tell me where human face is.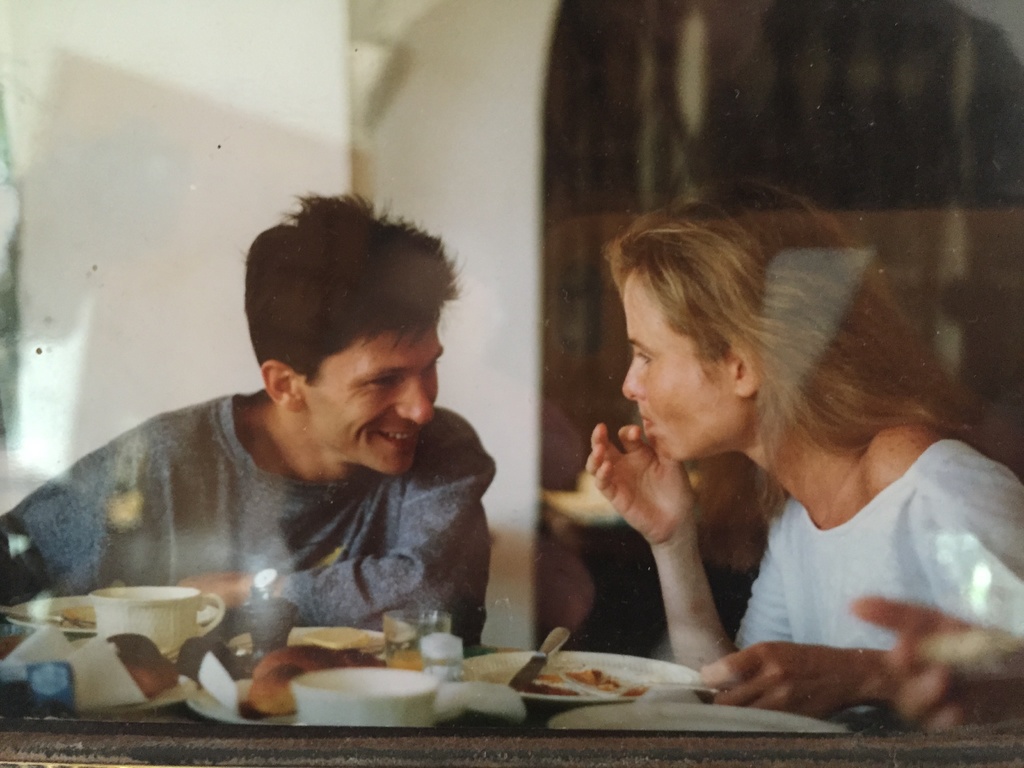
human face is at bbox=[620, 273, 742, 463].
